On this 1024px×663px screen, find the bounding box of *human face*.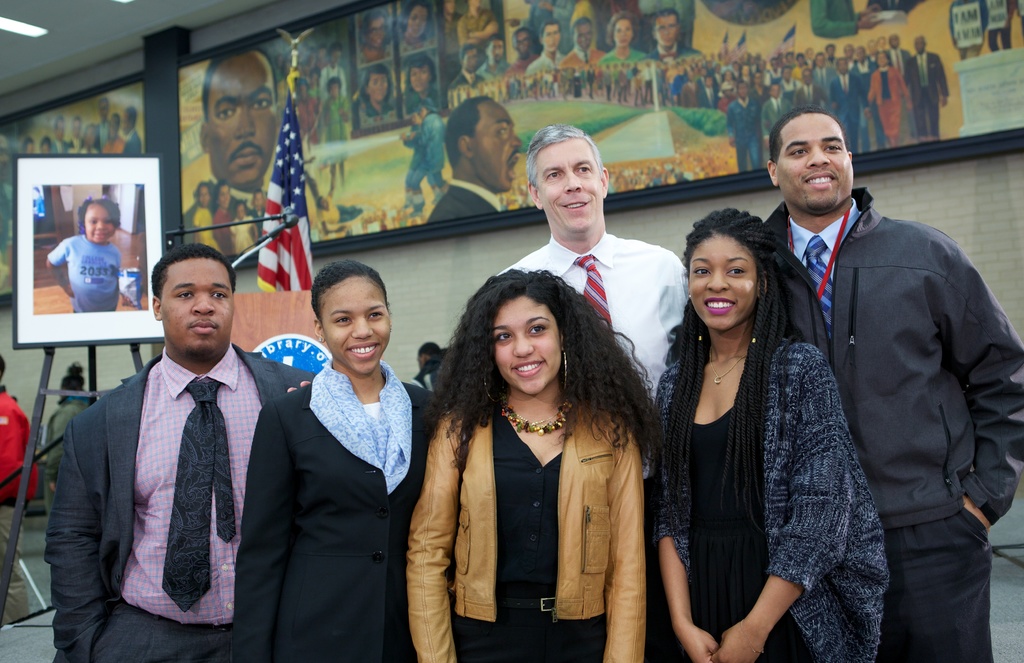
Bounding box: (683, 228, 769, 326).
